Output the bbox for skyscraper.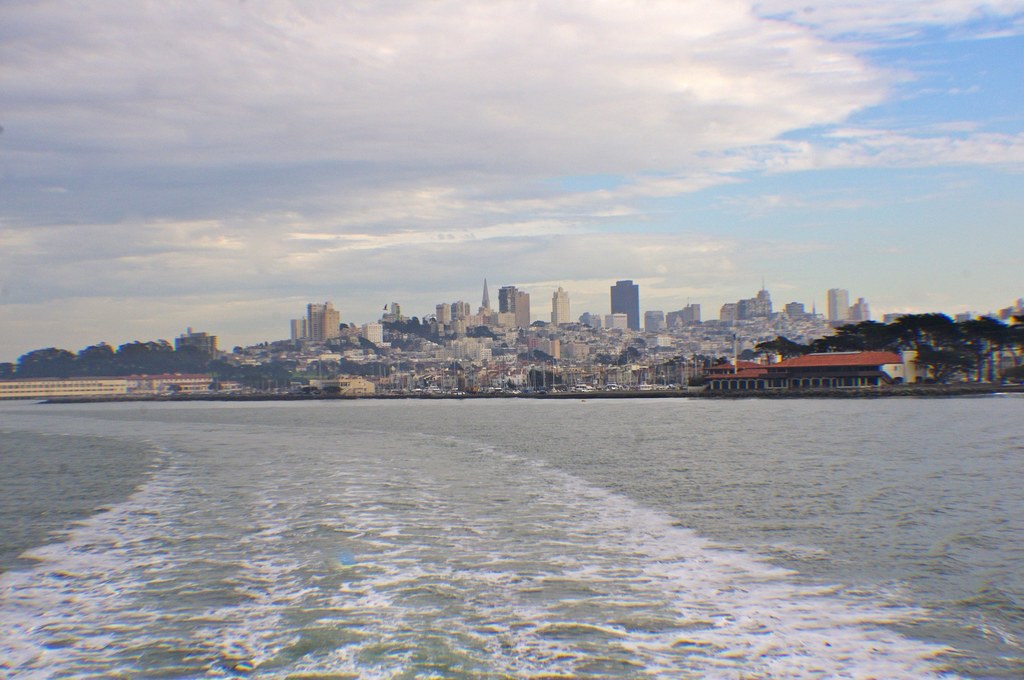
<region>437, 304, 448, 325</region>.
